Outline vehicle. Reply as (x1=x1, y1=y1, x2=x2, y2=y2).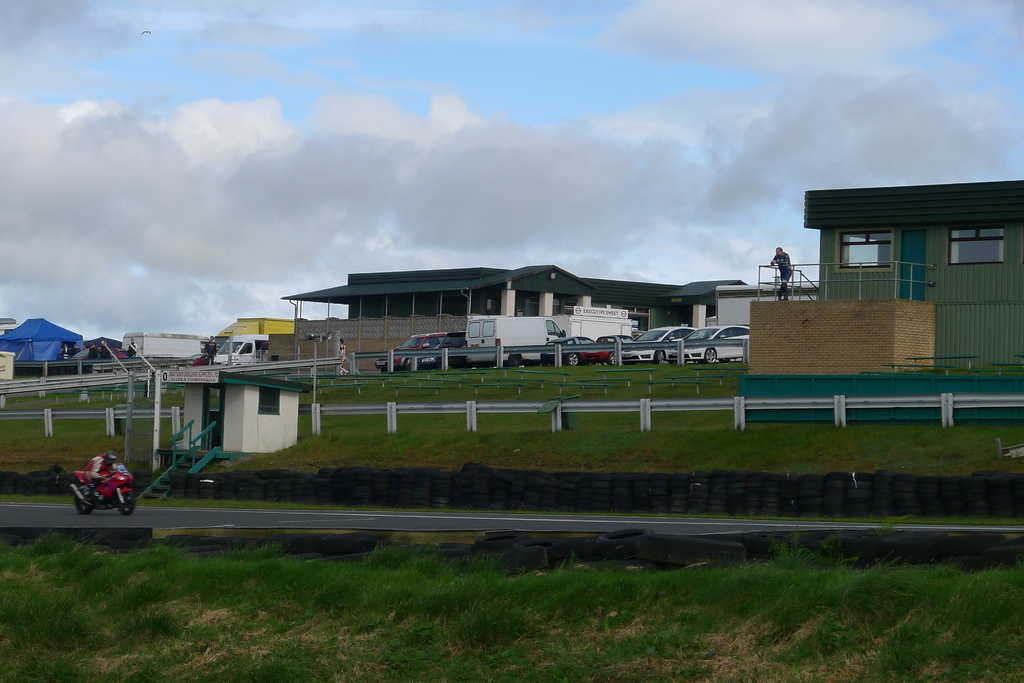
(x1=547, y1=333, x2=605, y2=362).
